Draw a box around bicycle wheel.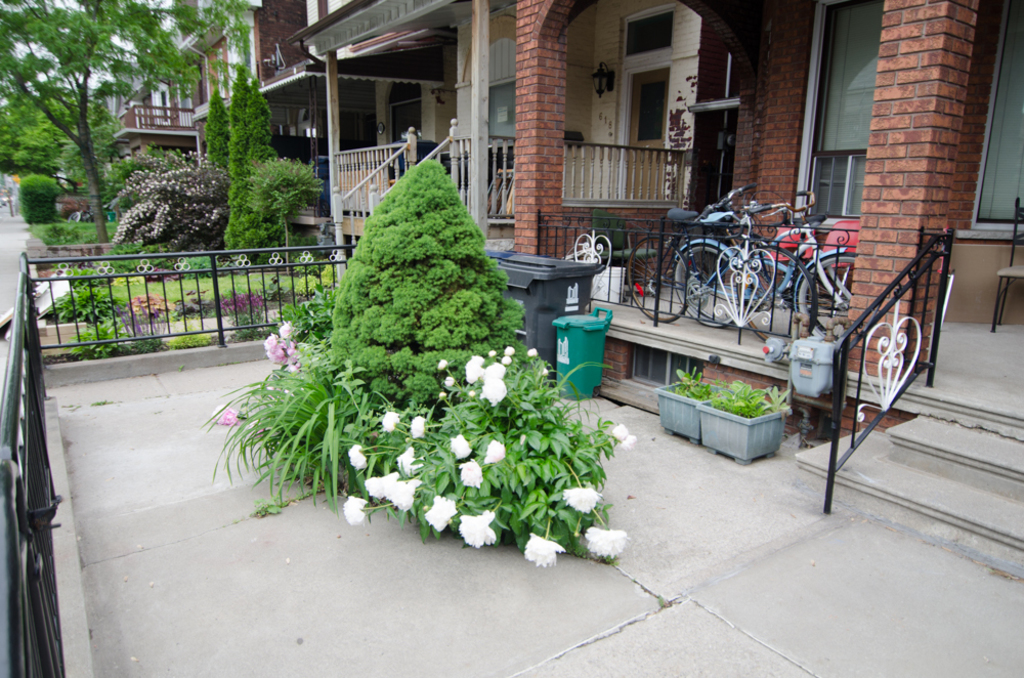
box=[736, 244, 821, 348].
